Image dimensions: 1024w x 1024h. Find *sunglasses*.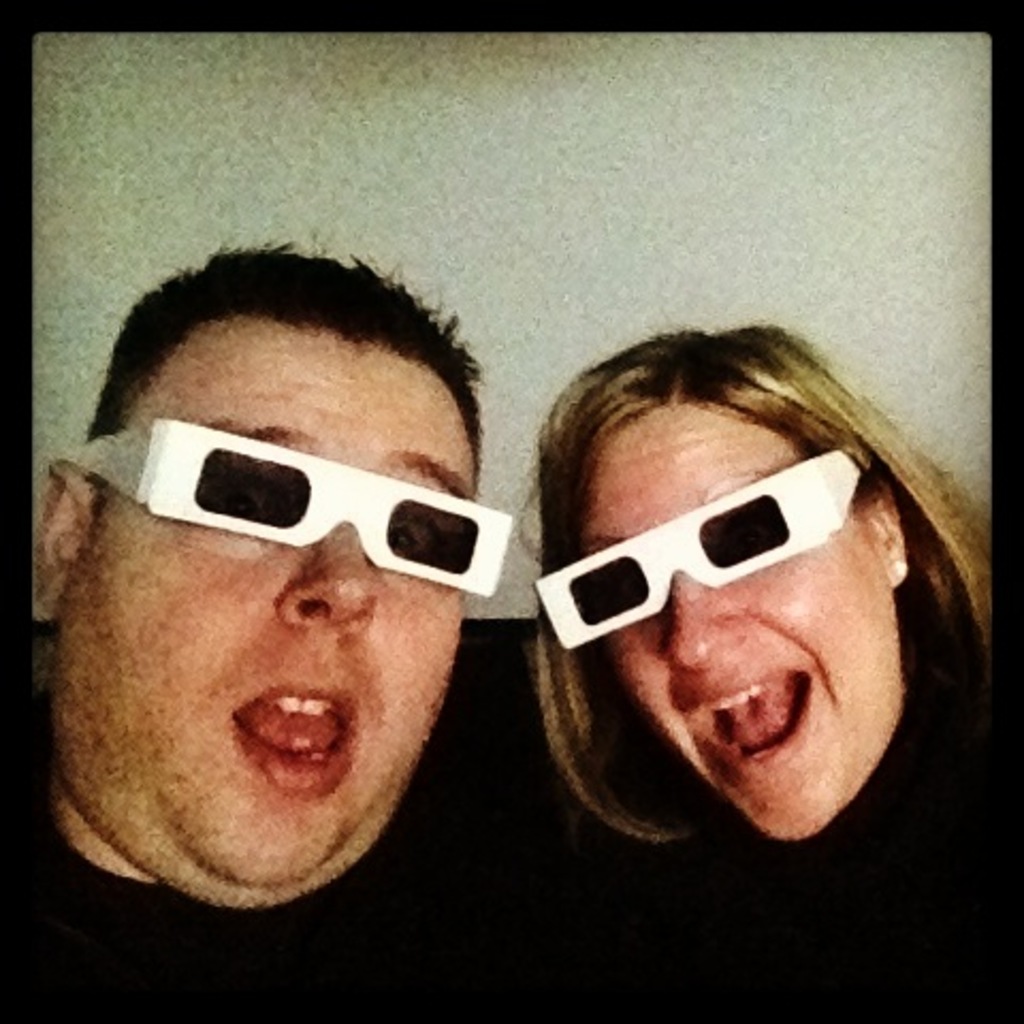
(538,459,870,644).
